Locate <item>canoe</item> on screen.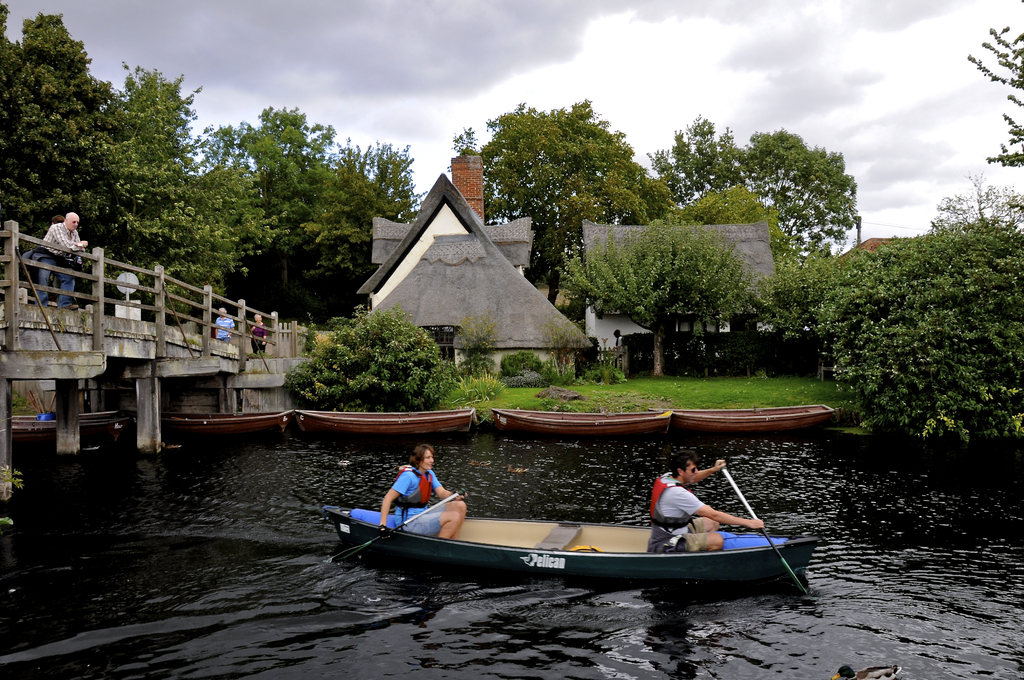
On screen at <bbox>673, 401, 835, 432</bbox>.
